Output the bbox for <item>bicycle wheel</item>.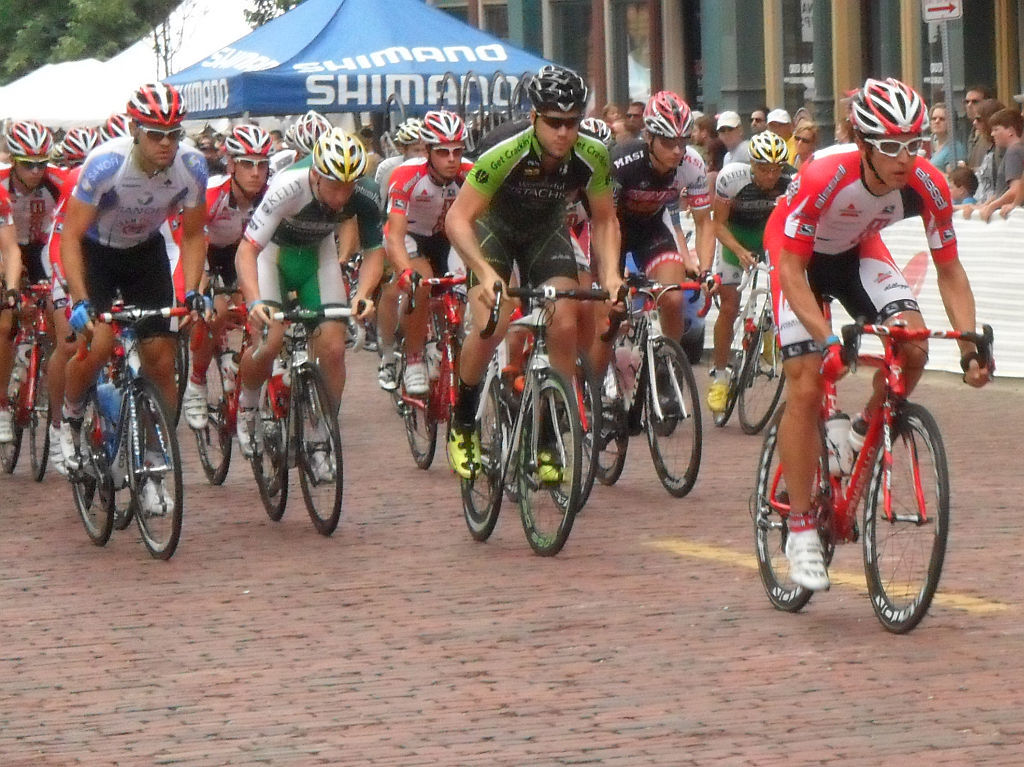
box=[863, 401, 946, 631].
